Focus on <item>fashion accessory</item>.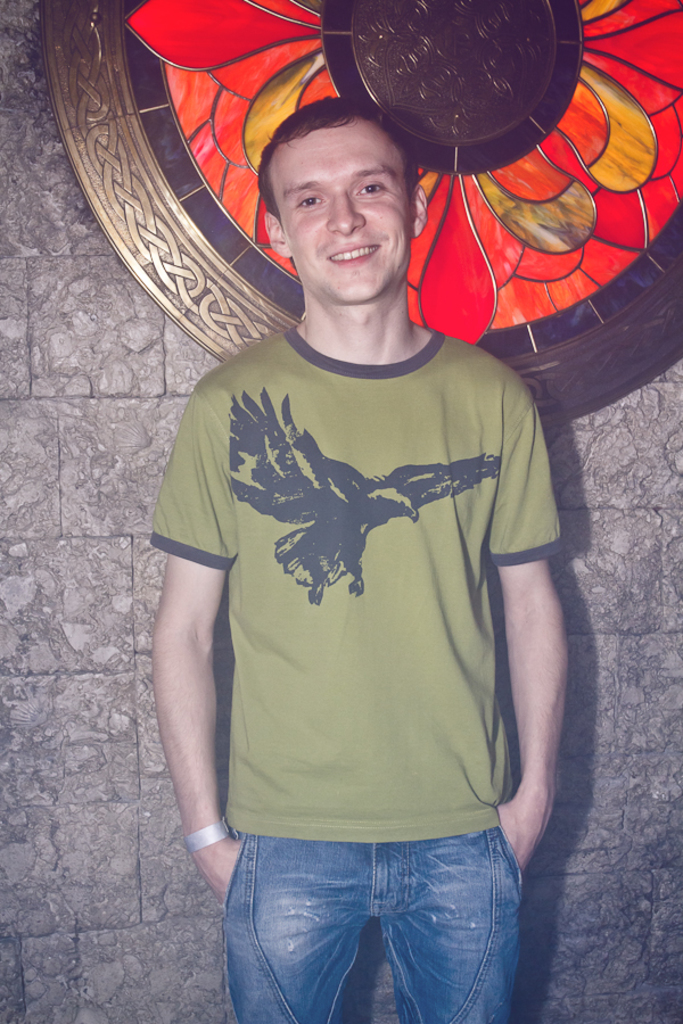
Focused at 179,823,231,852.
